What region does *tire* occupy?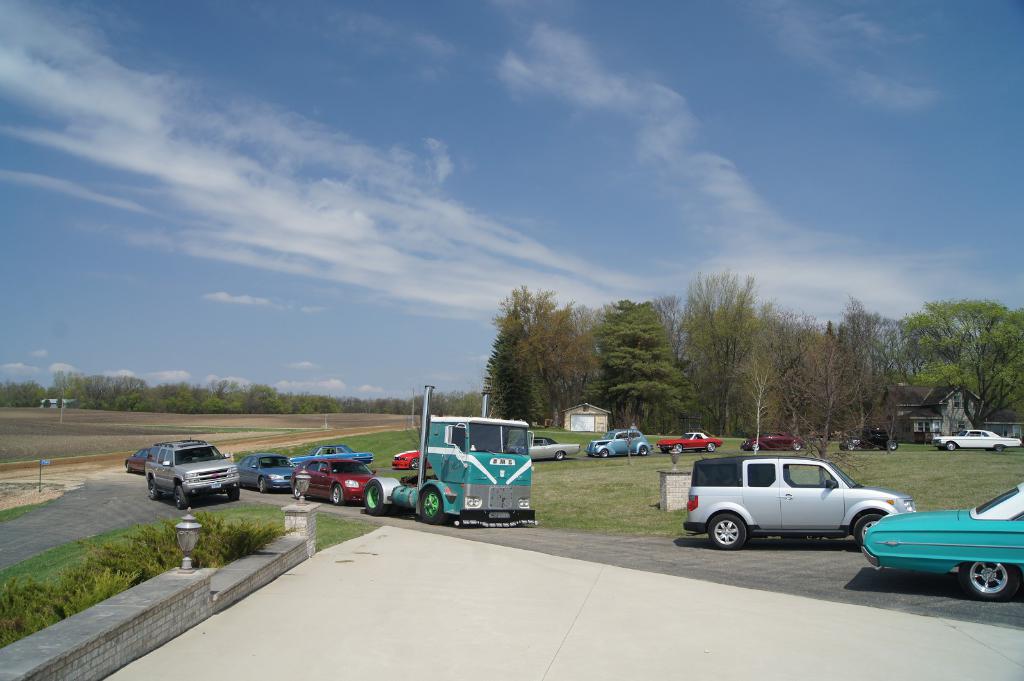
<region>586, 451, 593, 457</region>.
